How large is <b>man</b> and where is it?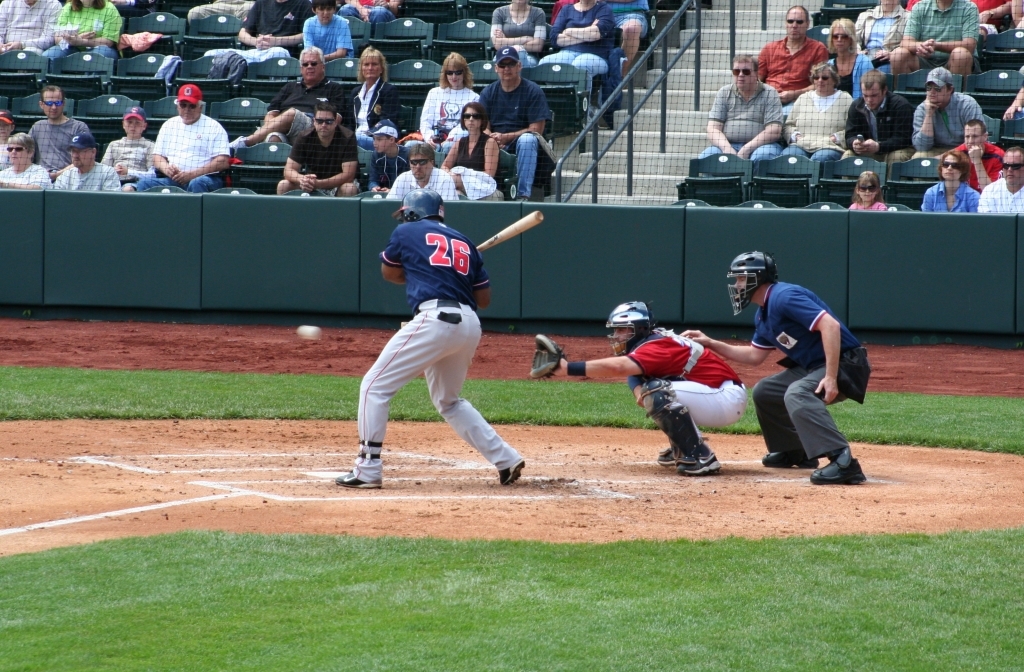
Bounding box: 945,112,1002,198.
